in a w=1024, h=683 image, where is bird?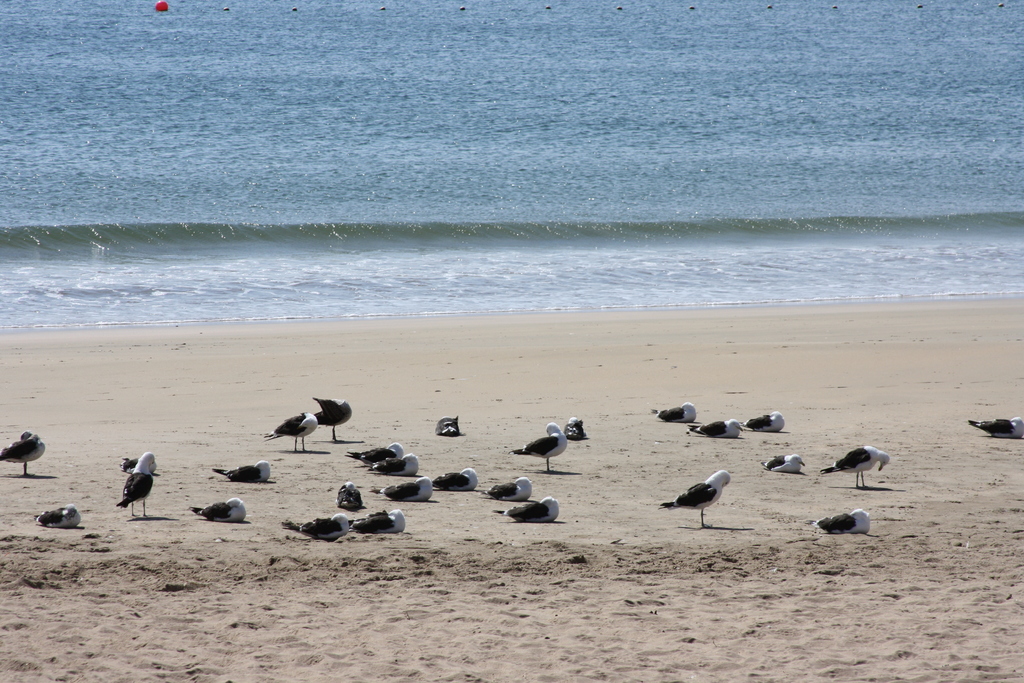
crop(819, 445, 893, 490).
